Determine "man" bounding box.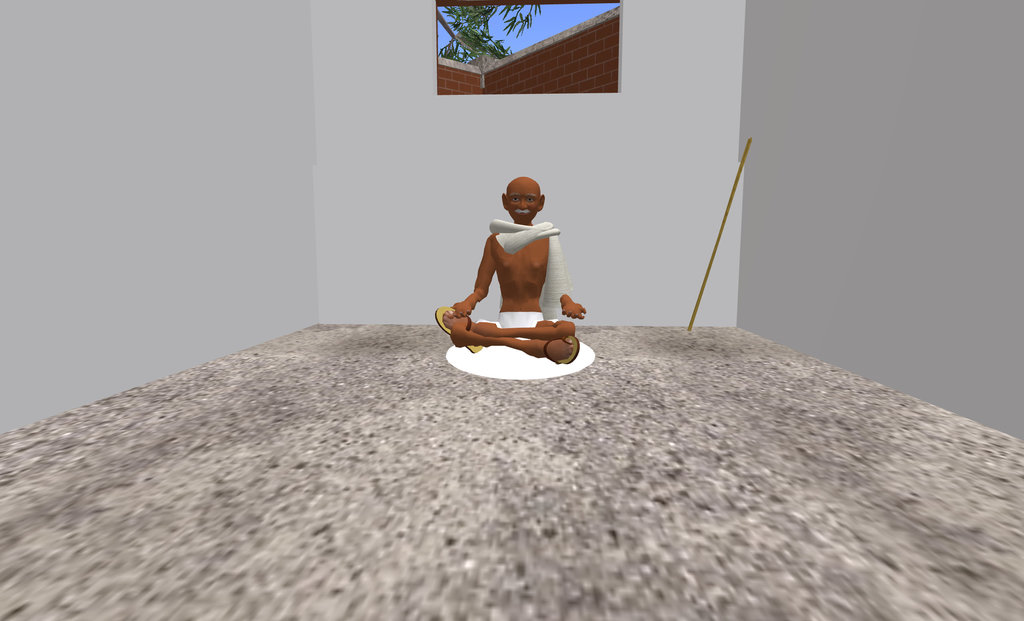
Determined: region(446, 193, 578, 382).
